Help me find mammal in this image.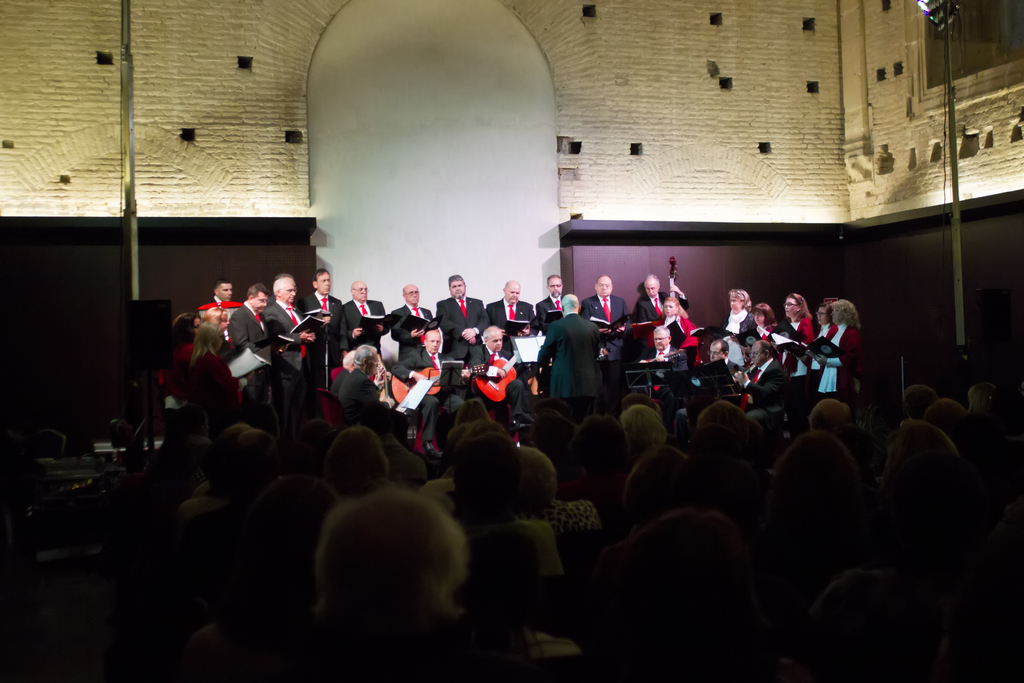
Found it: <region>260, 478, 509, 673</region>.
